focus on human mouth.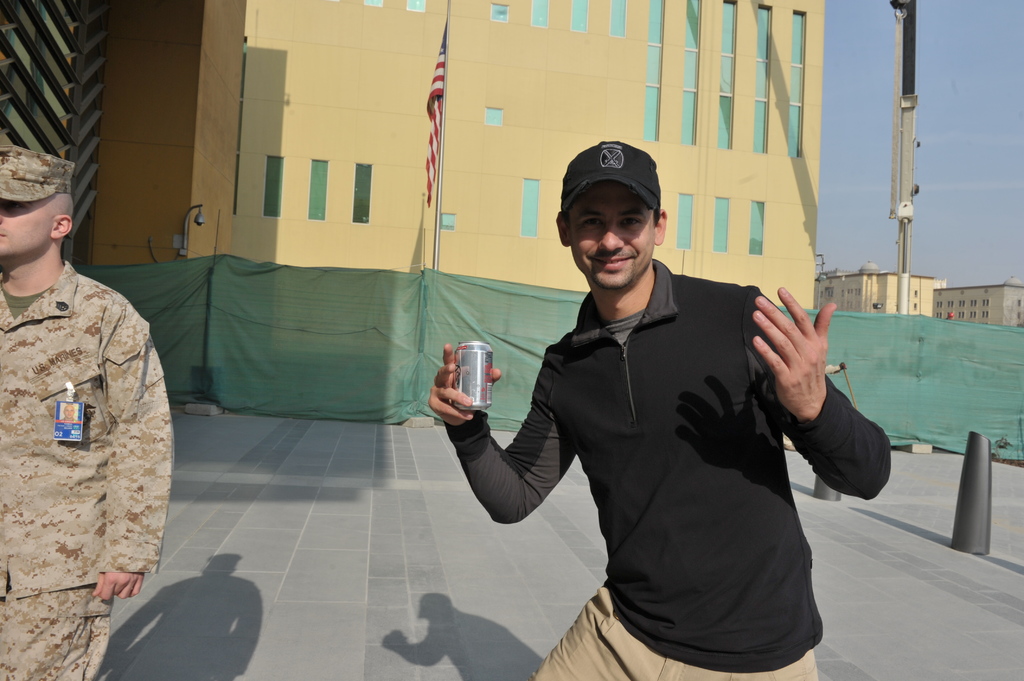
Focused at {"left": 590, "top": 255, "right": 639, "bottom": 266}.
